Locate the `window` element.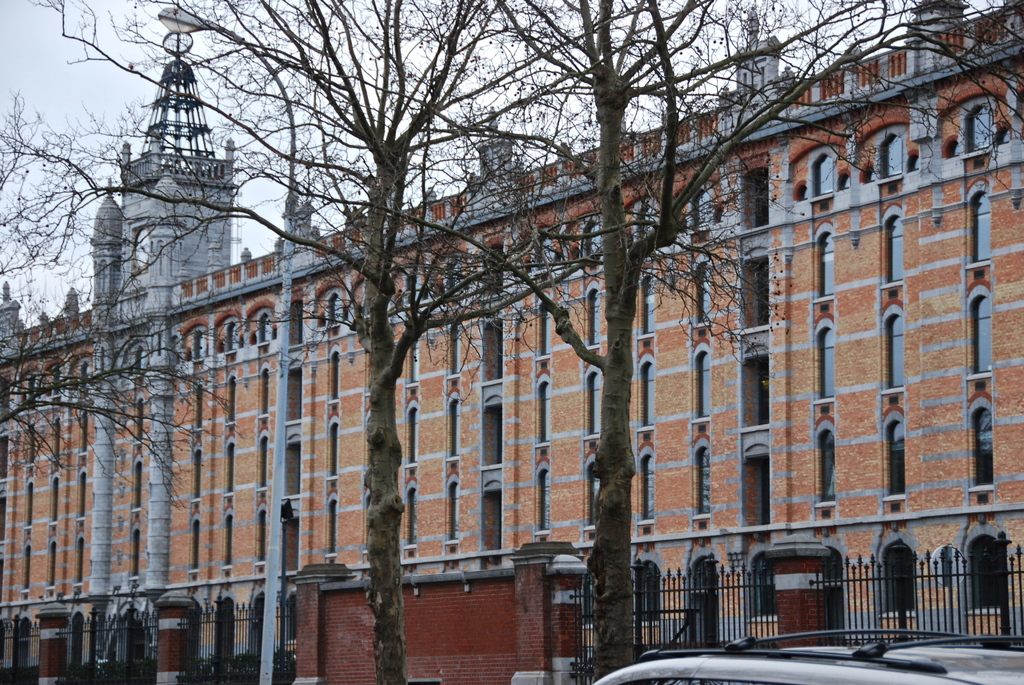
Element bbox: {"left": 822, "top": 510, "right": 832, "bottom": 523}.
